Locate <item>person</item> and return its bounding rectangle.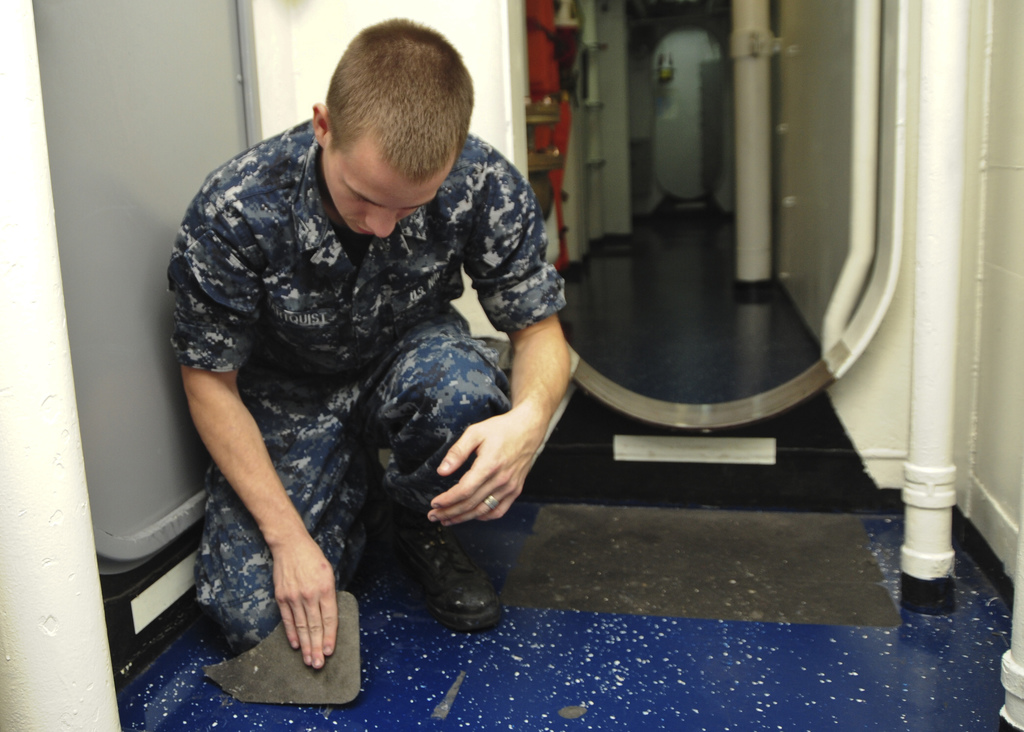
[157, 18, 595, 672].
